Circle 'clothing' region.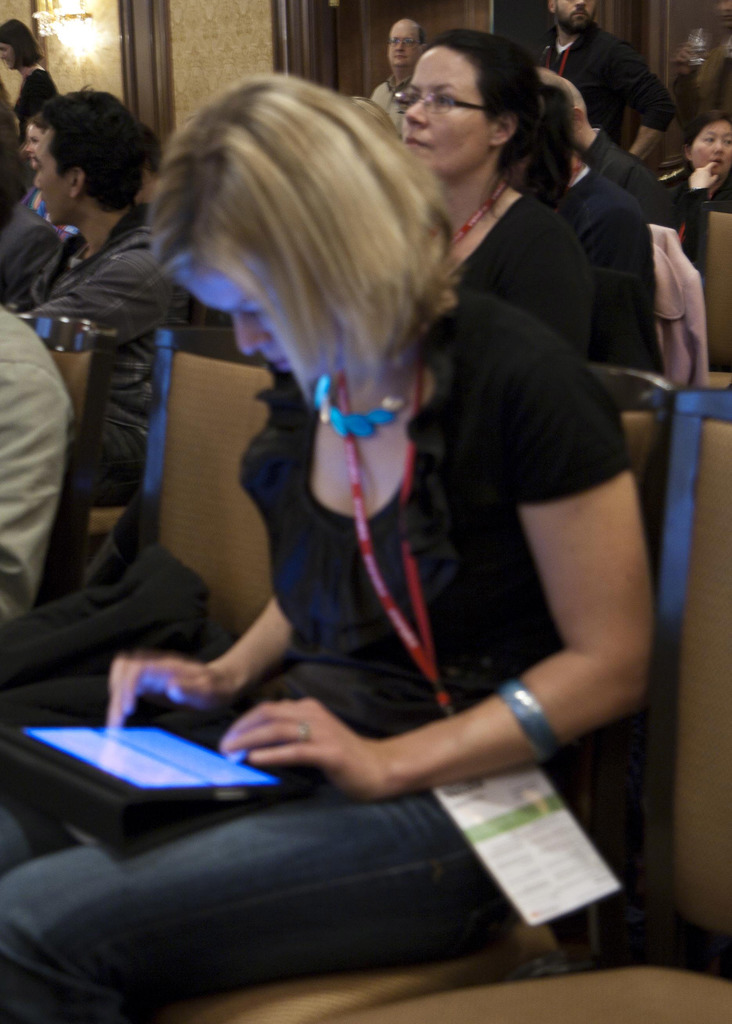
Region: 557,163,660,351.
